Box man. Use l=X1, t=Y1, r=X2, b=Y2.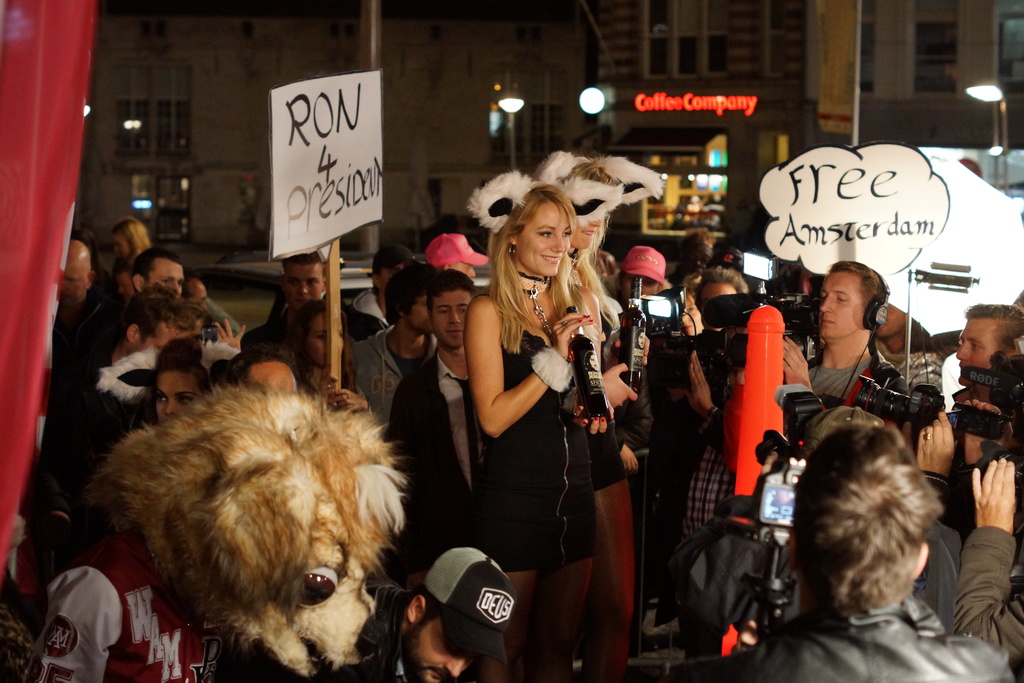
l=729, t=416, r=1001, b=672.
